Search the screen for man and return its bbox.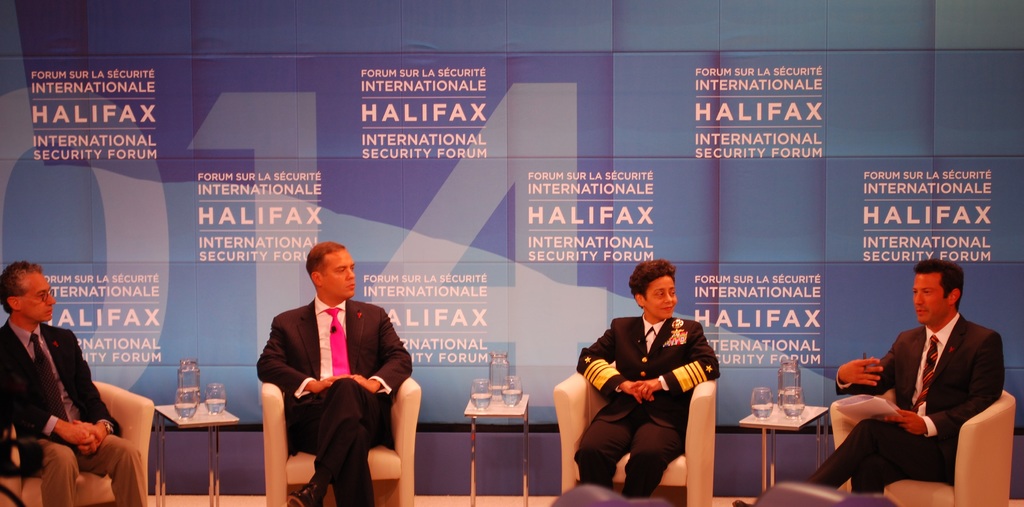
Found: rect(826, 265, 1002, 499).
